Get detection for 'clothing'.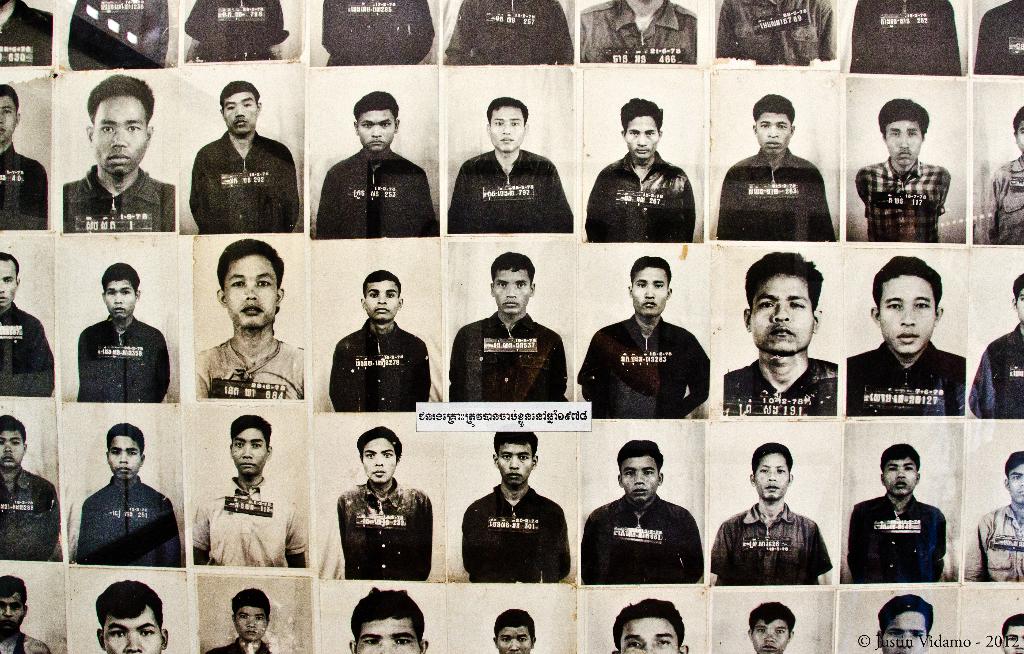
Detection: [x1=588, y1=151, x2=696, y2=244].
